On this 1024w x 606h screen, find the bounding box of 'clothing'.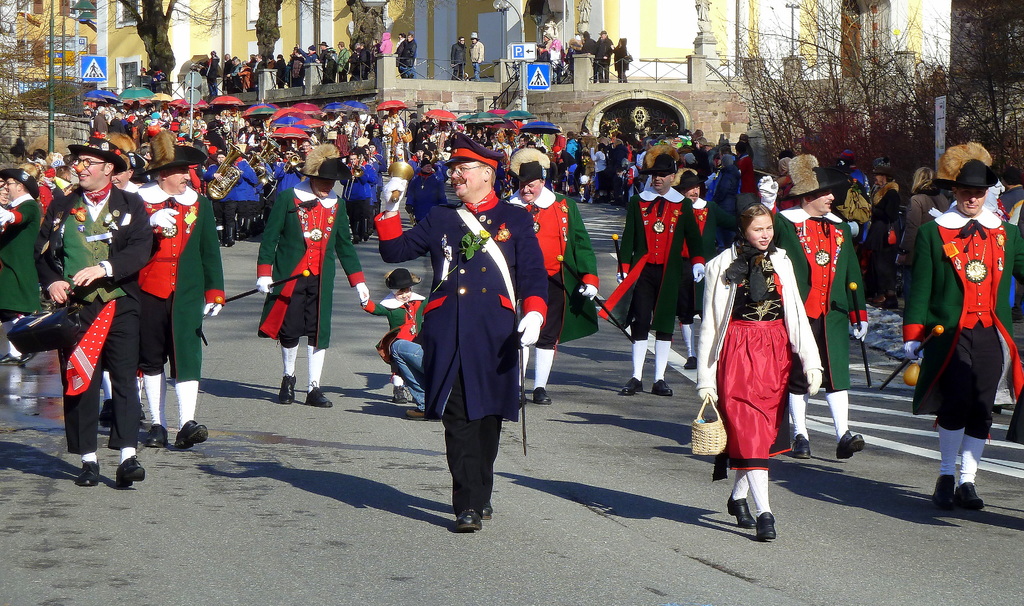
Bounding box: box(619, 42, 632, 74).
